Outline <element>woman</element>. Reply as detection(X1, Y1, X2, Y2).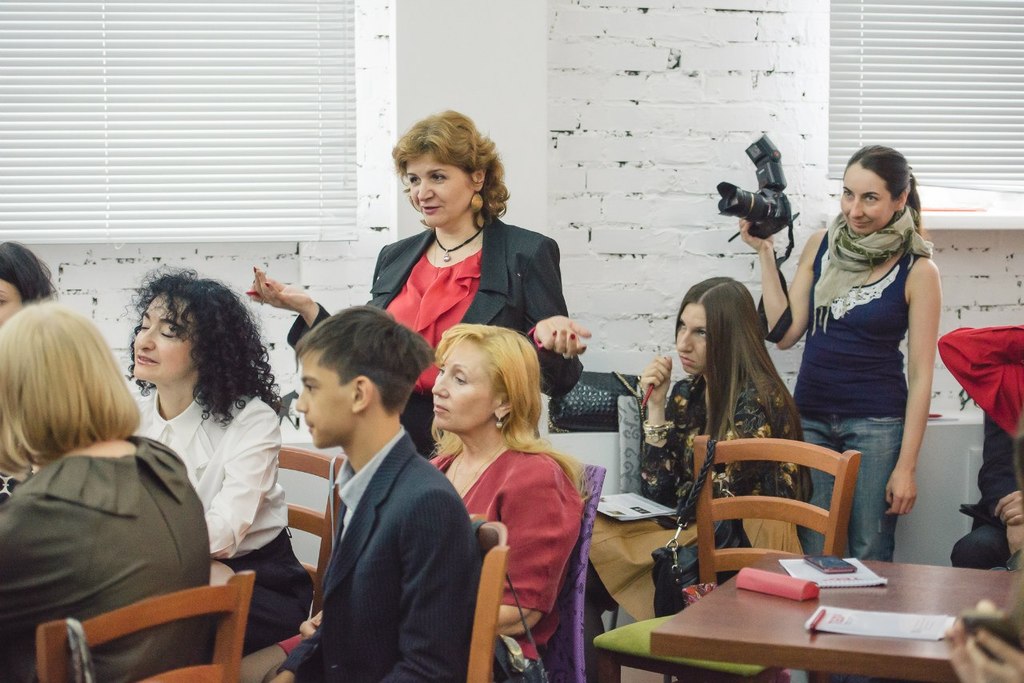
detection(243, 107, 582, 485).
